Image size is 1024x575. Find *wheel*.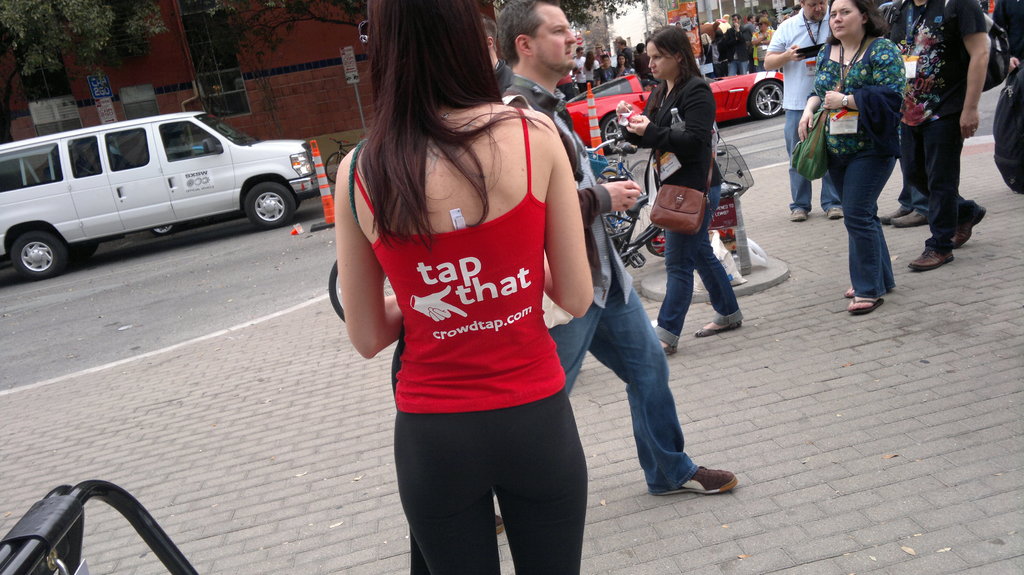
(x1=9, y1=226, x2=70, y2=283).
